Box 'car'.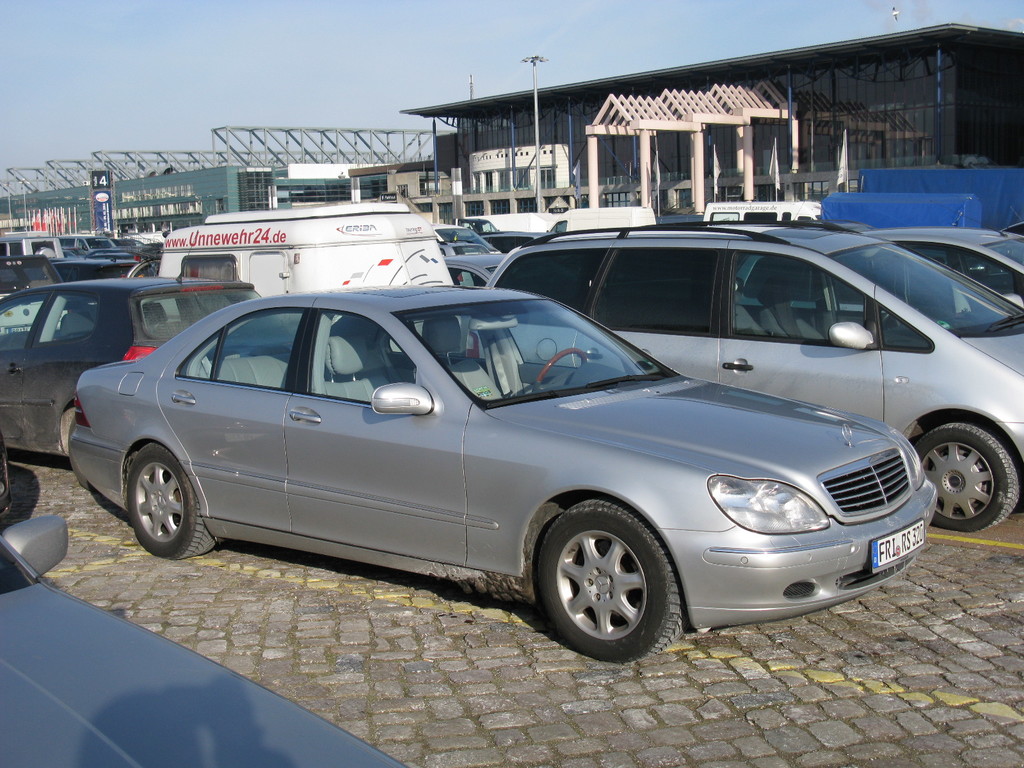
left=0, top=271, right=269, bottom=454.
